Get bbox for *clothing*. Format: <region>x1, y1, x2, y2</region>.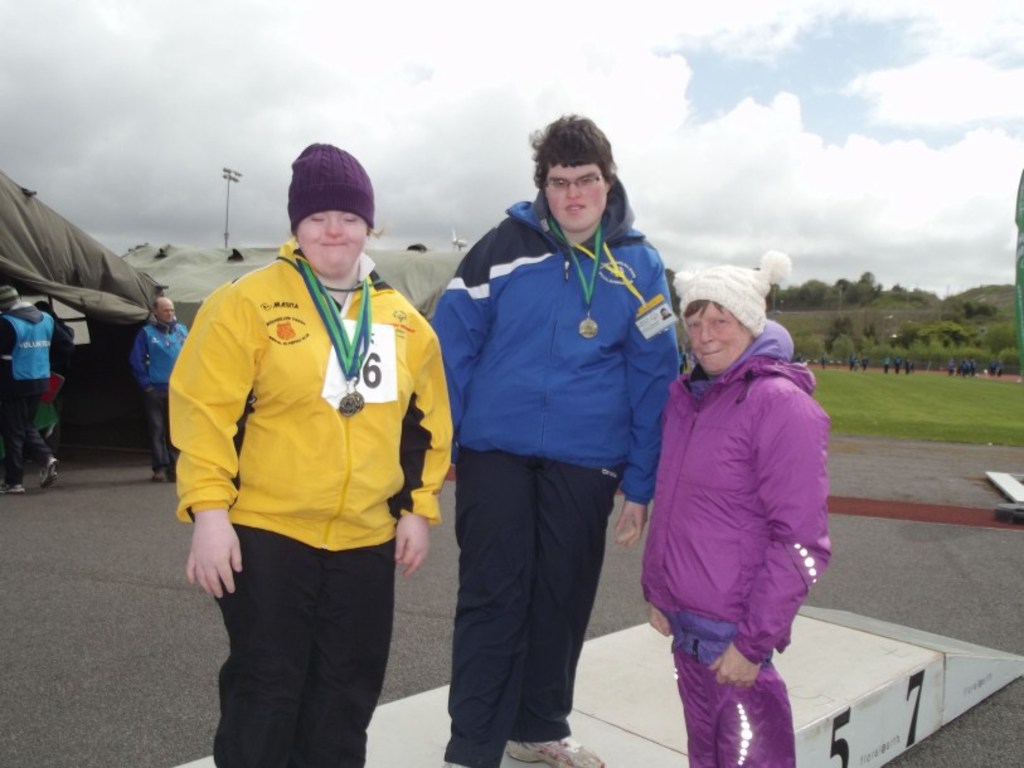
<region>165, 242, 455, 767</region>.
